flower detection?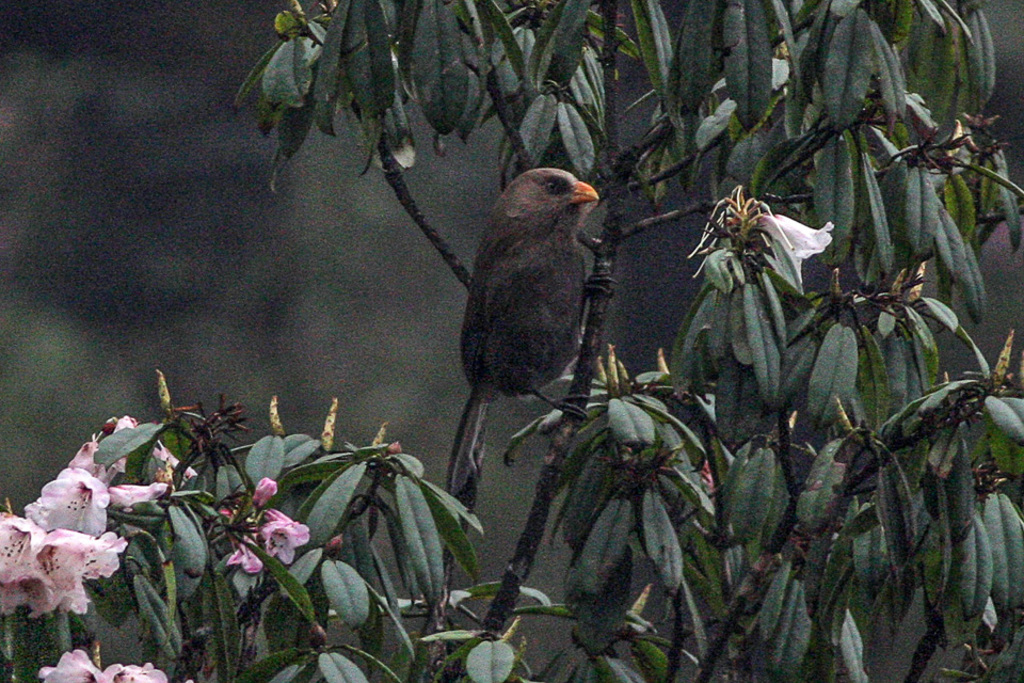
{"x1": 762, "y1": 208, "x2": 835, "y2": 258}
